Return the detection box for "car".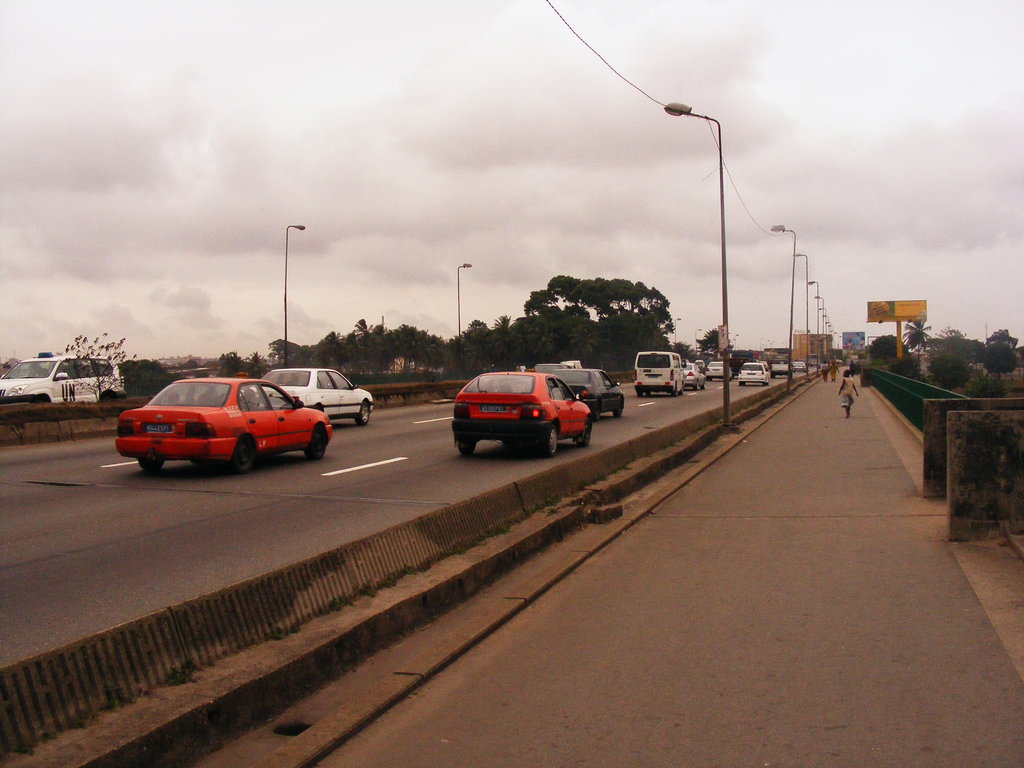
(705,362,726,375).
